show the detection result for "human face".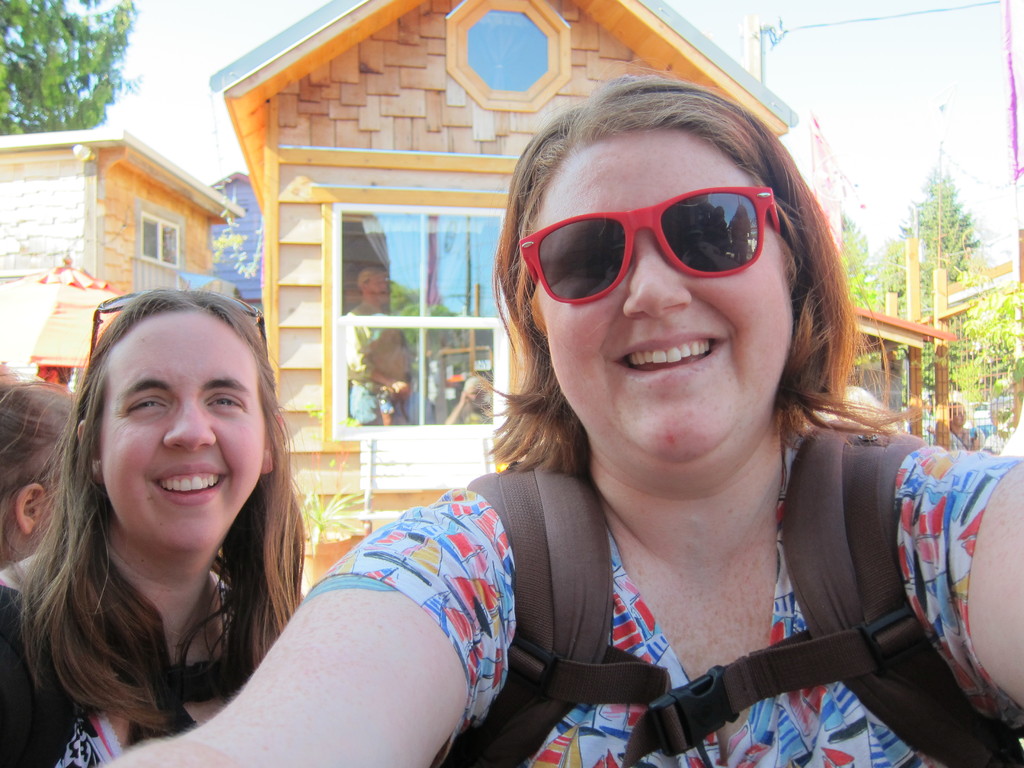
crop(532, 121, 811, 483).
